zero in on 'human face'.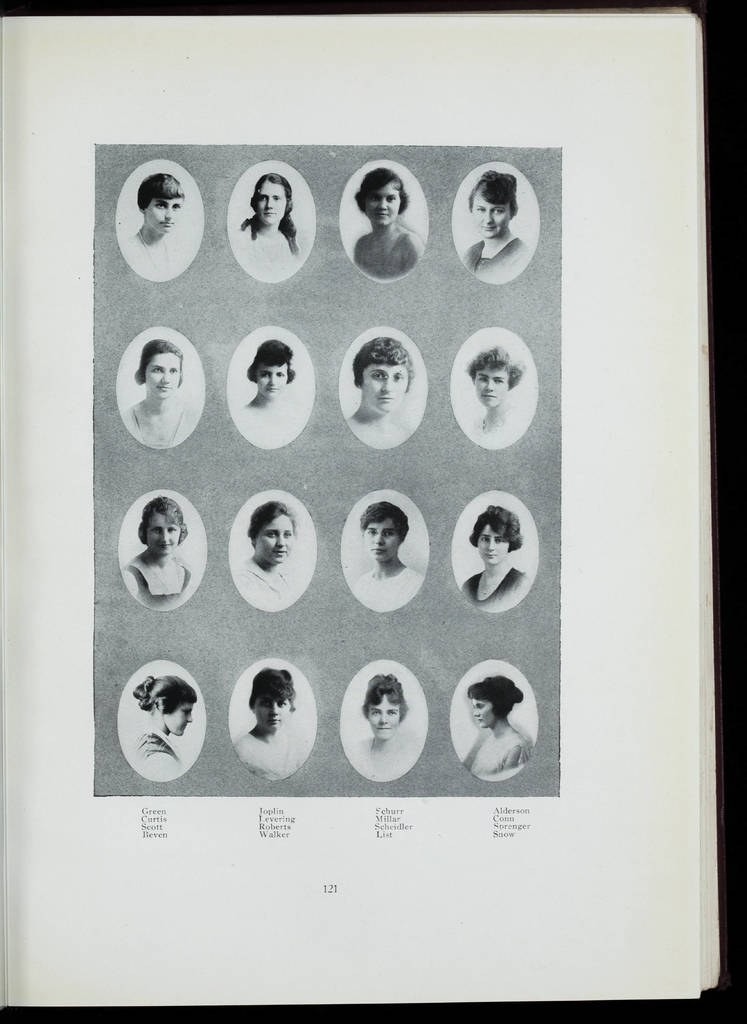
Zeroed in: bbox=[255, 364, 285, 399].
